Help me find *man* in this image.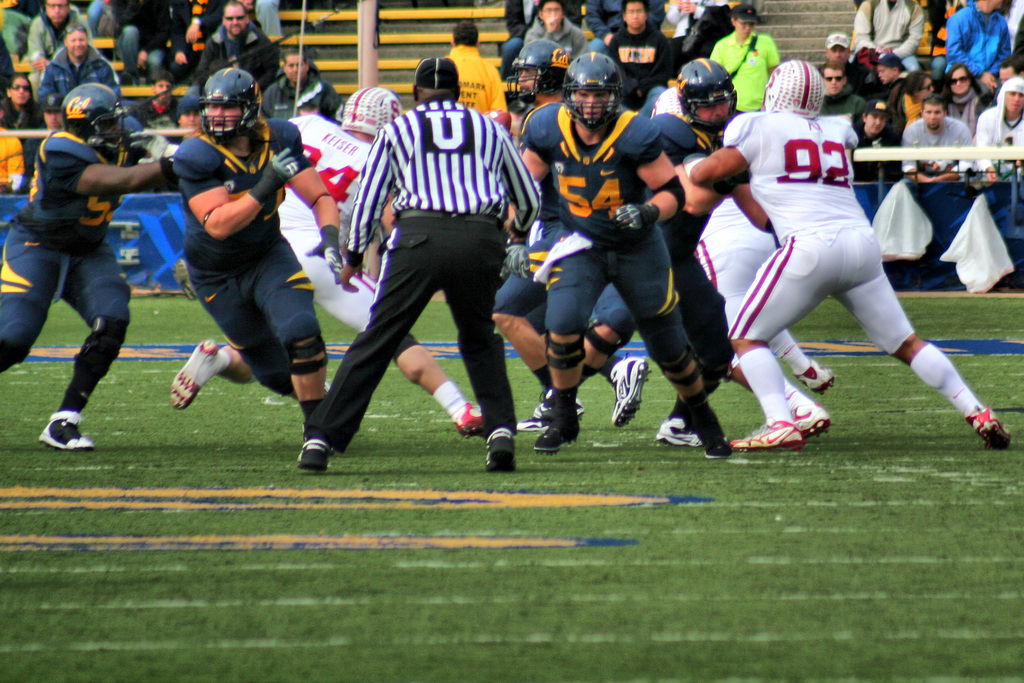
Found it: <bbox>939, 0, 1015, 94</bbox>.
